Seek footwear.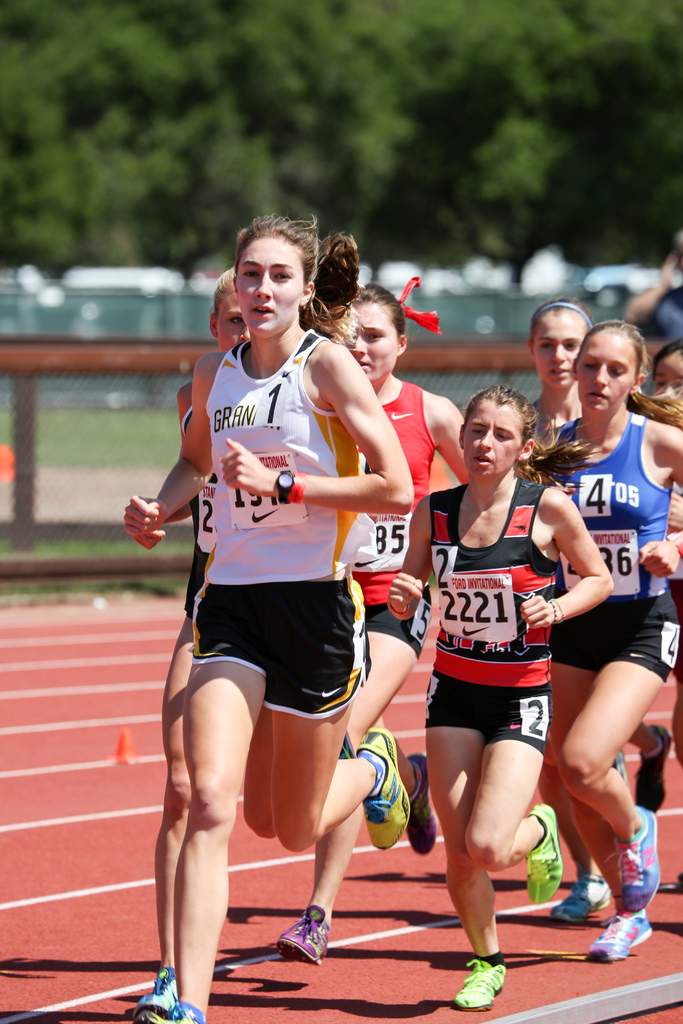
<region>133, 1003, 205, 1023</region>.
